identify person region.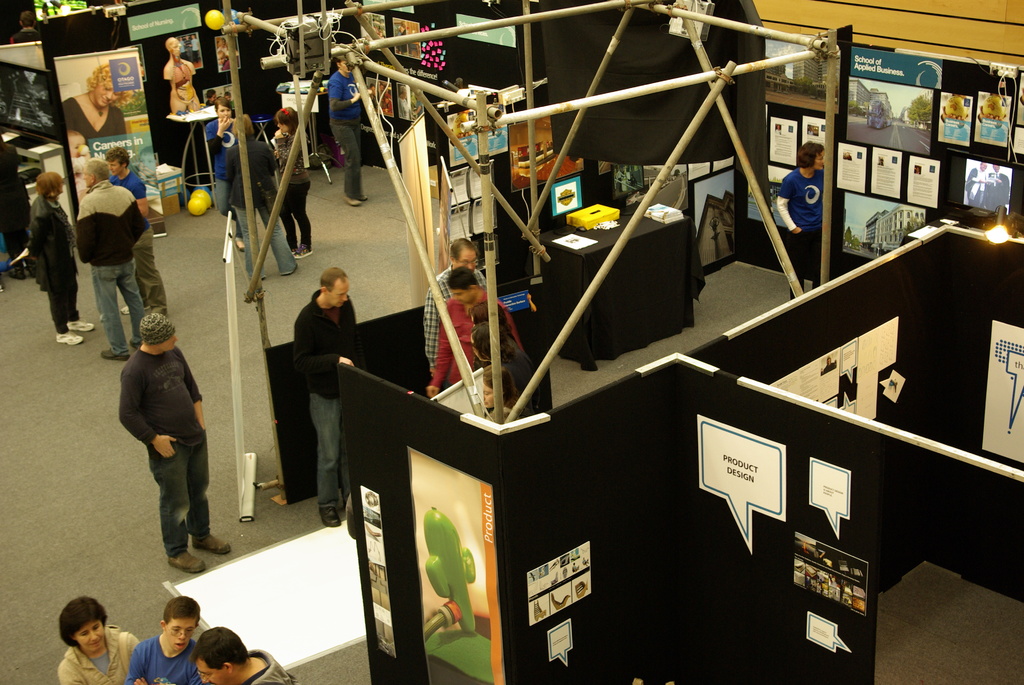
Region: box(774, 139, 844, 306).
